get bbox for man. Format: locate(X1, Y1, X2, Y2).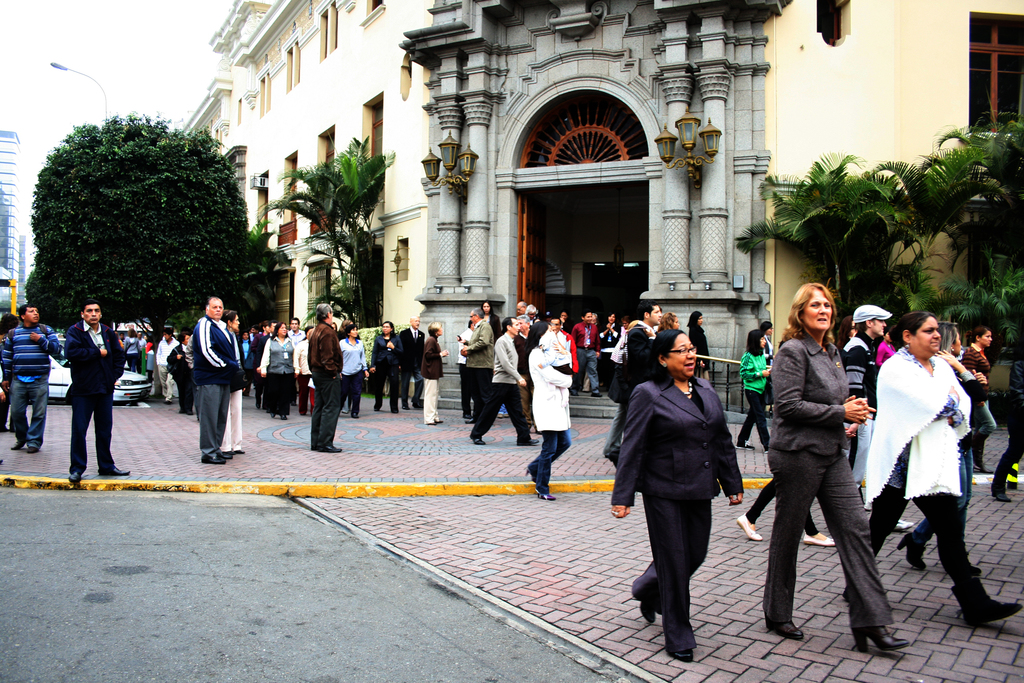
locate(470, 314, 540, 445).
